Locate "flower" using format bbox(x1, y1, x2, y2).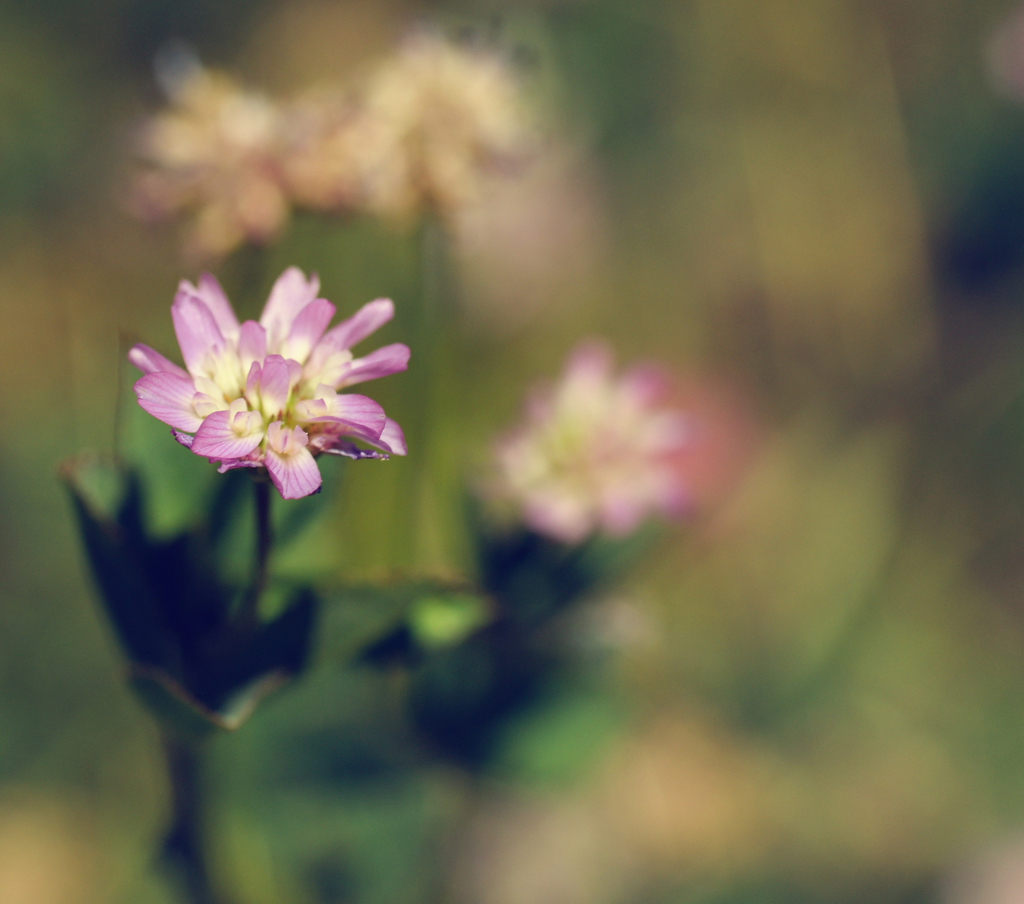
bbox(123, 268, 408, 510).
